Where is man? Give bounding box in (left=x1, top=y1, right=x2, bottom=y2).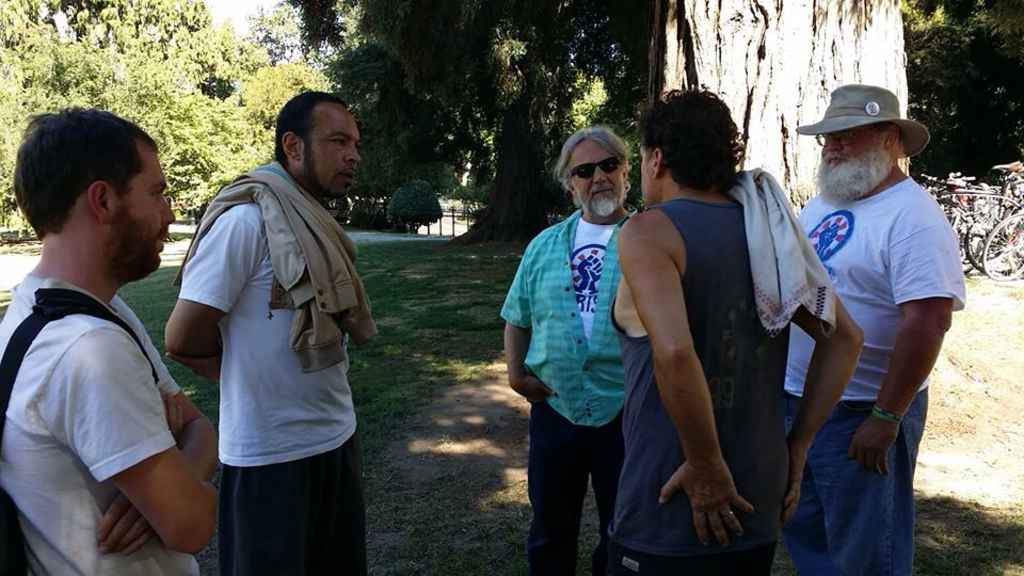
(left=782, top=85, right=965, bottom=575).
